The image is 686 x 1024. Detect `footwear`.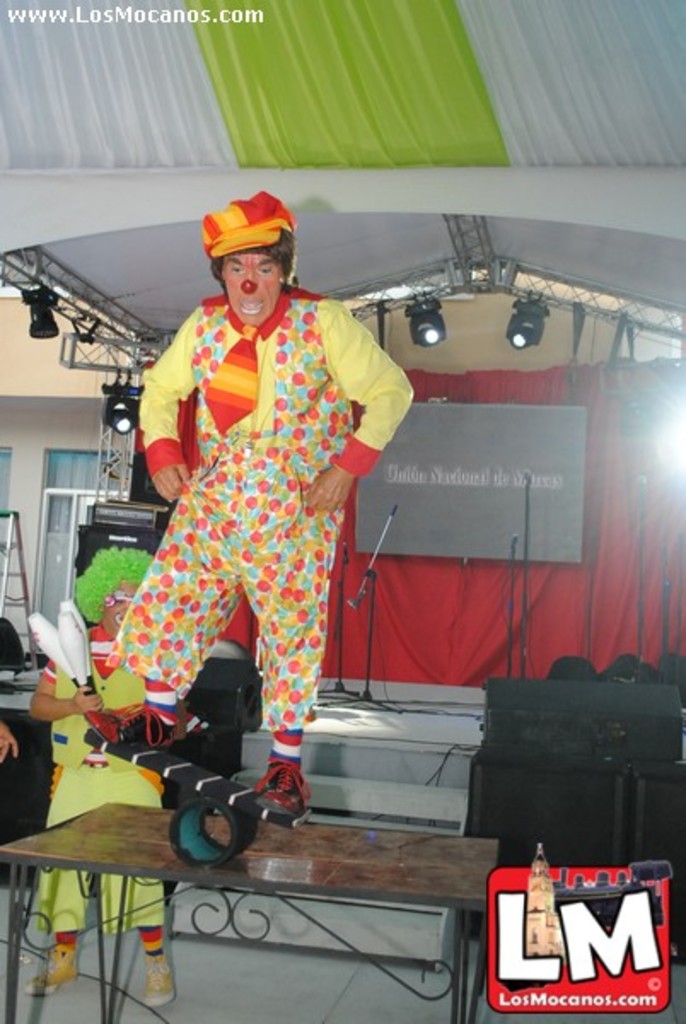
Detection: BBox(101, 701, 174, 748).
